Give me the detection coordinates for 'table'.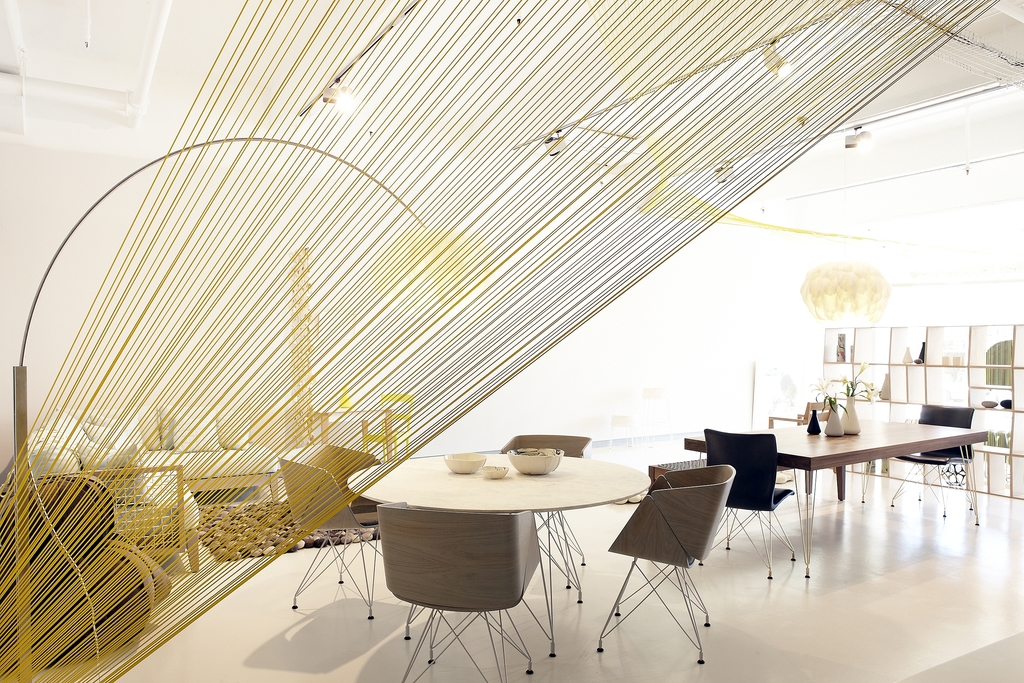
bbox(684, 420, 984, 577).
